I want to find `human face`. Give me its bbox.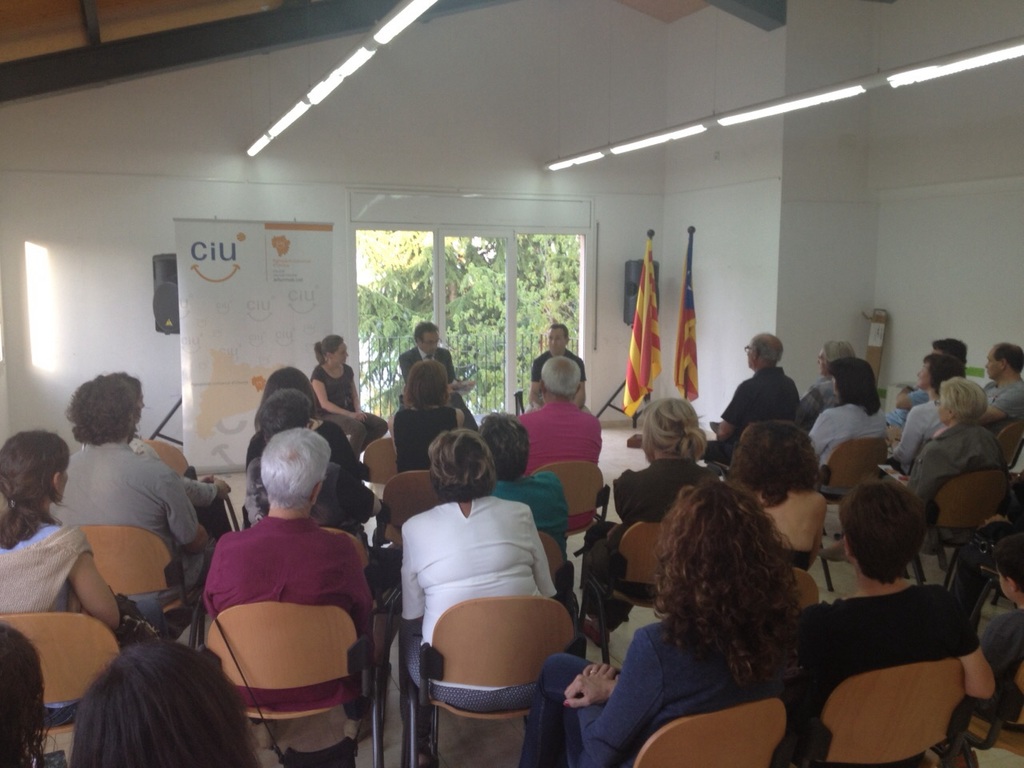
select_region(922, 356, 932, 384).
